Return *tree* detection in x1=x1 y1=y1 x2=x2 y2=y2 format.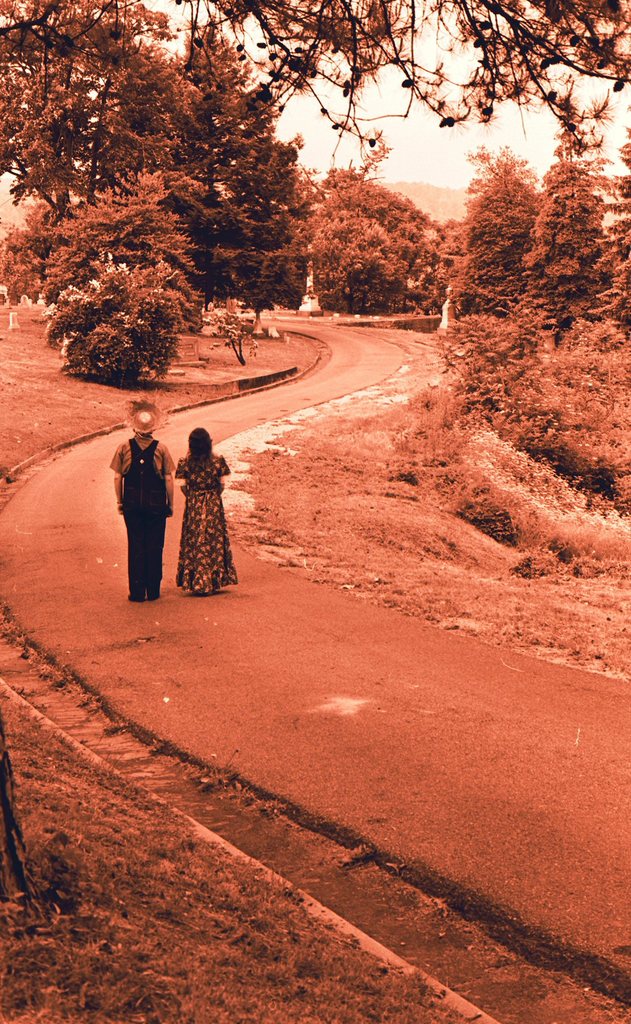
x1=0 y1=0 x2=630 y2=39.
